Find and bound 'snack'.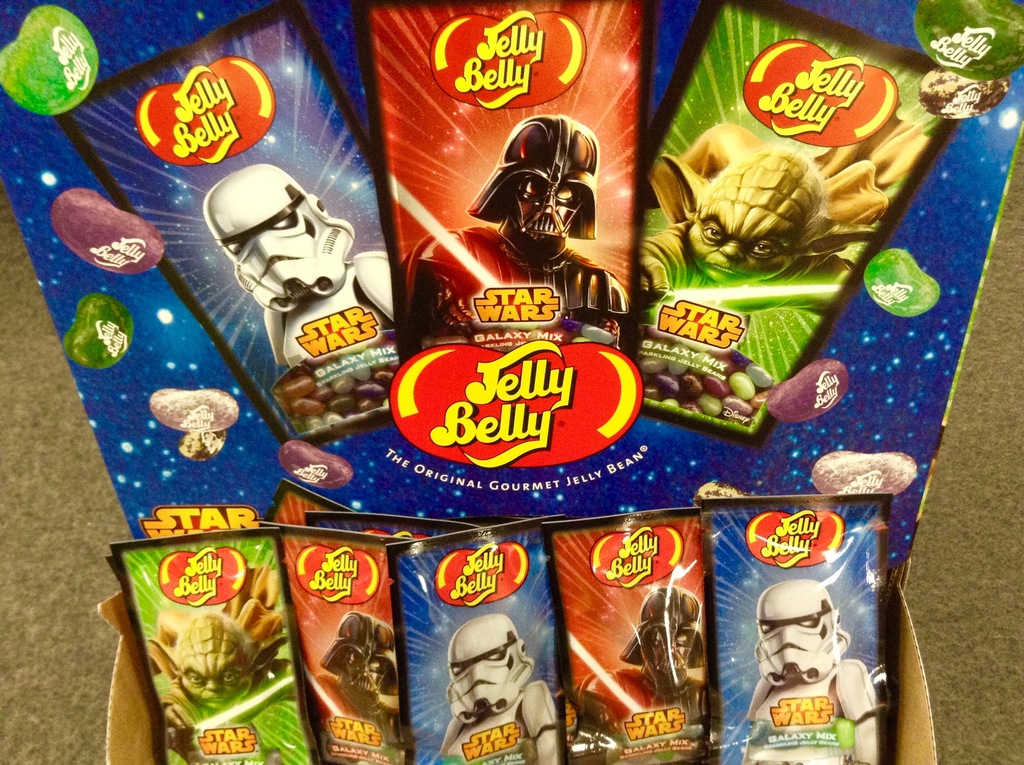
Bound: {"left": 859, "top": 246, "right": 946, "bottom": 318}.
